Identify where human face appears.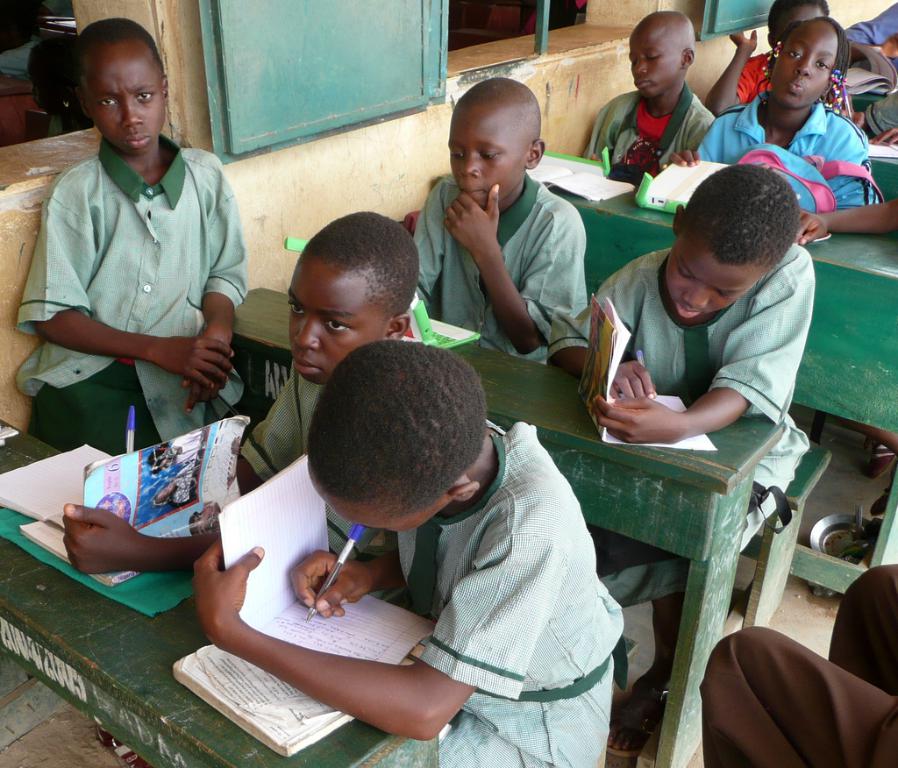
Appears at <region>450, 100, 527, 211</region>.
